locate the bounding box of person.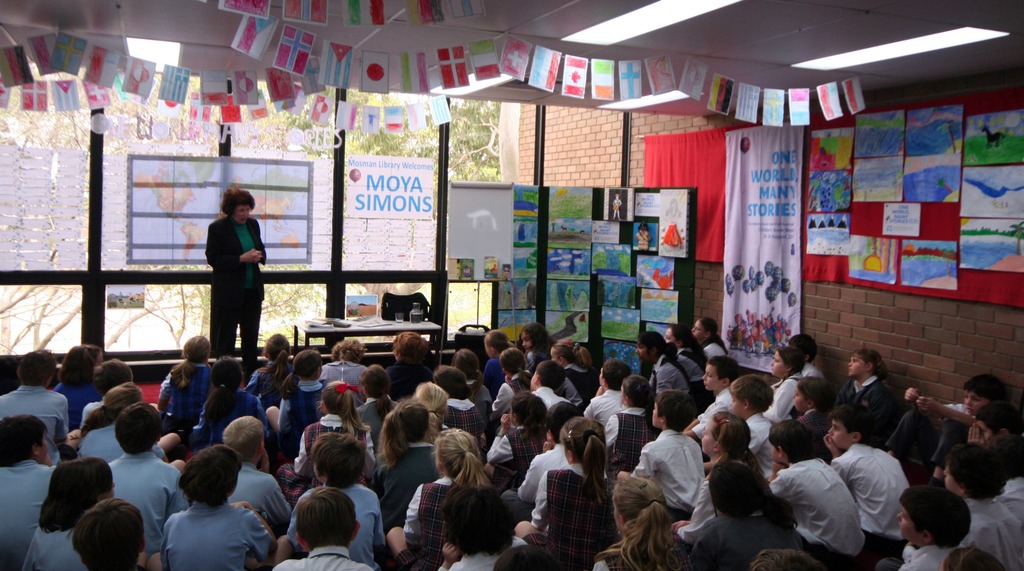
Bounding box: detection(318, 335, 374, 404).
